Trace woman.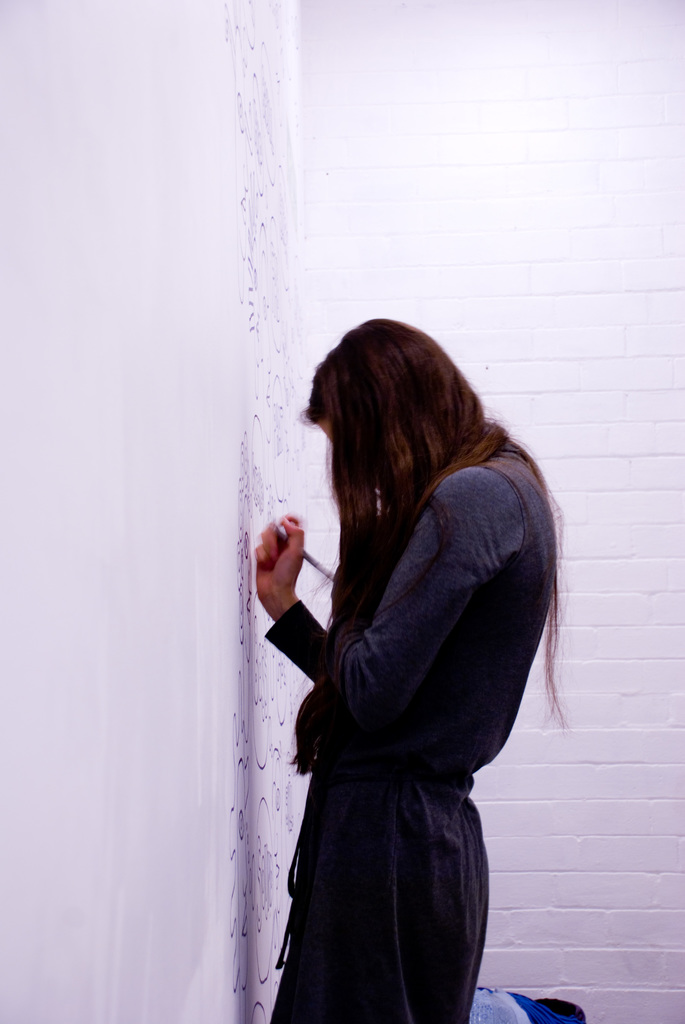
Traced to <box>251,278,548,1023</box>.
